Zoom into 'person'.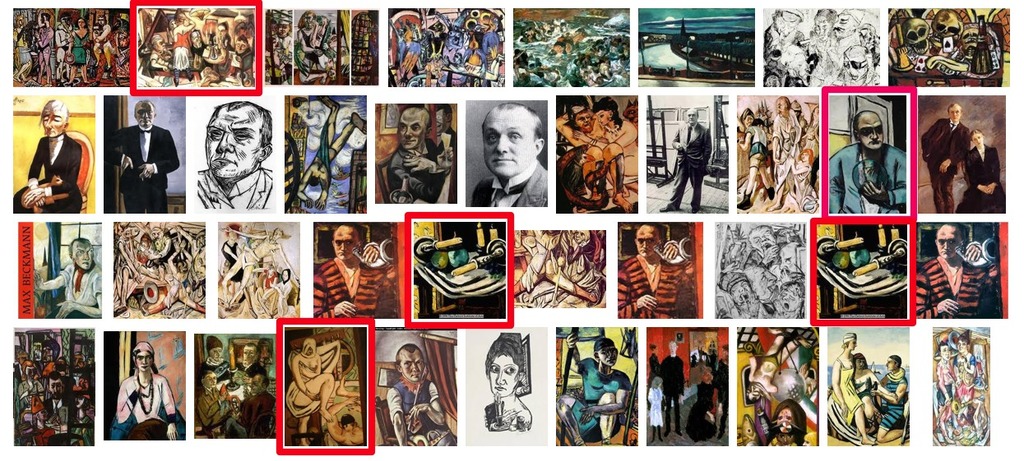
Zoom target: pyautogui.locateOnScreen(954, 324, 987, 444).
